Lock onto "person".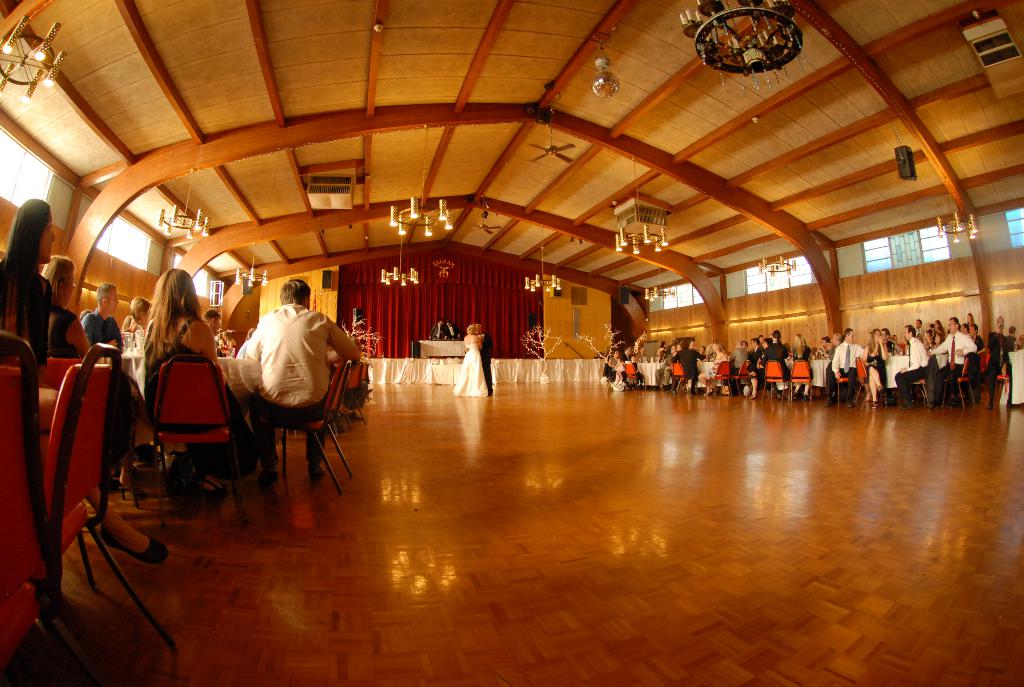
Locked: bbox=[452, 323, 488, 397].
